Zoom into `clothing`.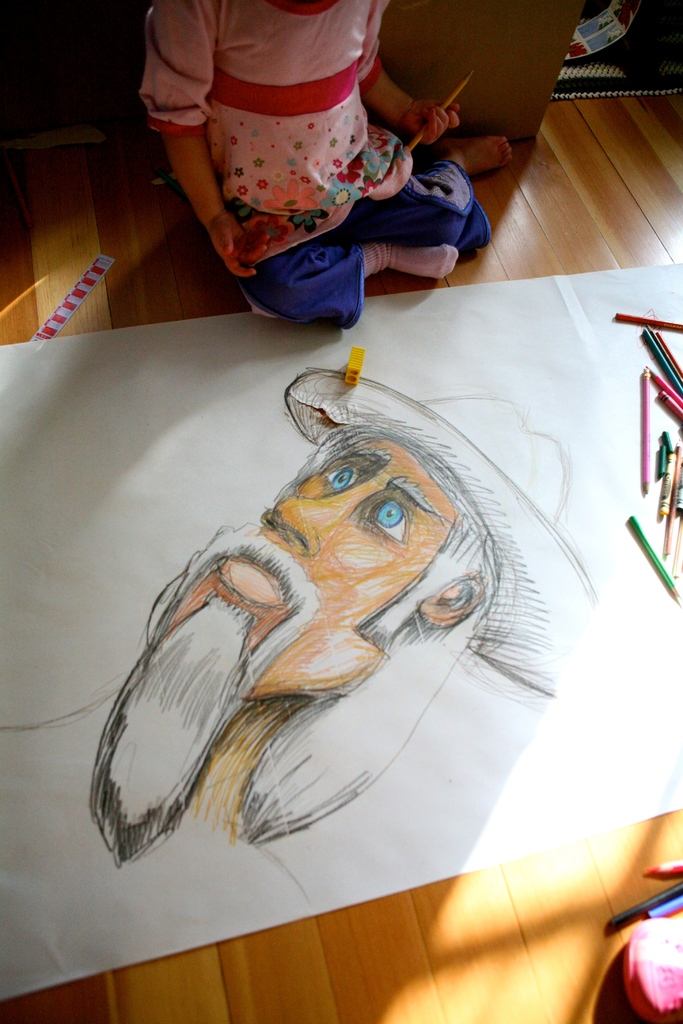
Zoom target: [122,0,492,339].
